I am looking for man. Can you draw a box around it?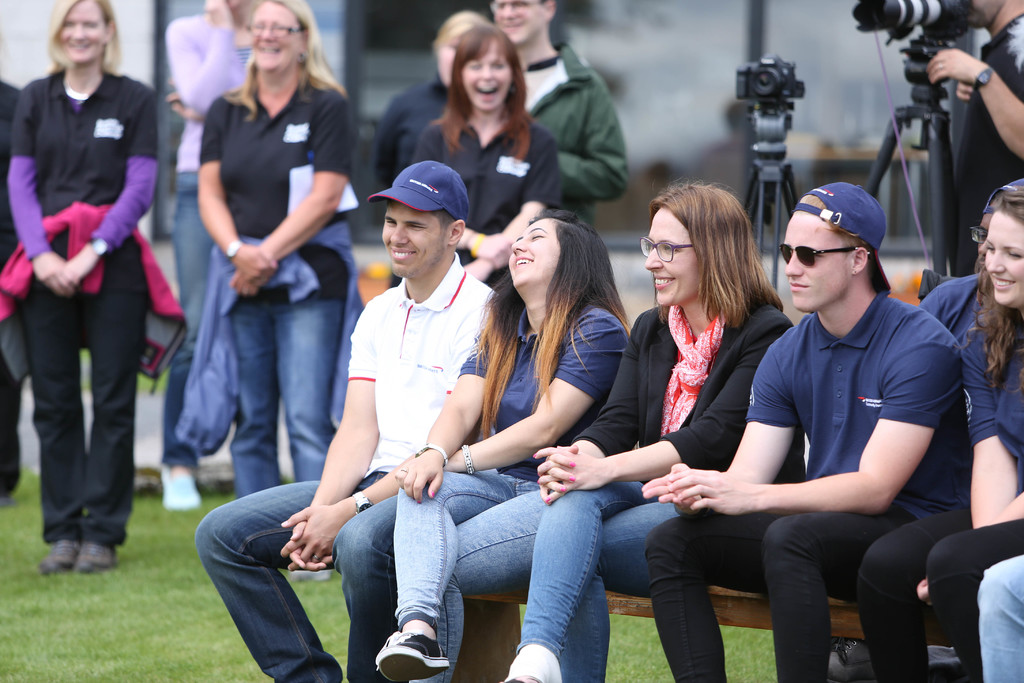
Sure, the bounding box is box(913, 179, 1023, 347).
